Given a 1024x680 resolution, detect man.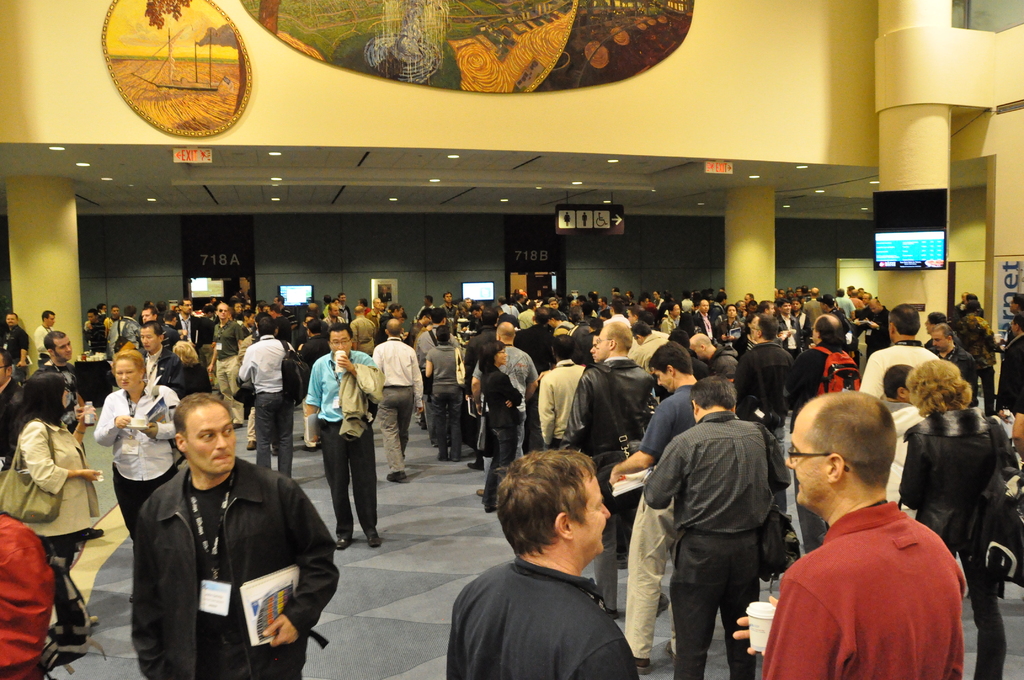
pyautogui.locateOnScreen(129, 395, 337, 679).
